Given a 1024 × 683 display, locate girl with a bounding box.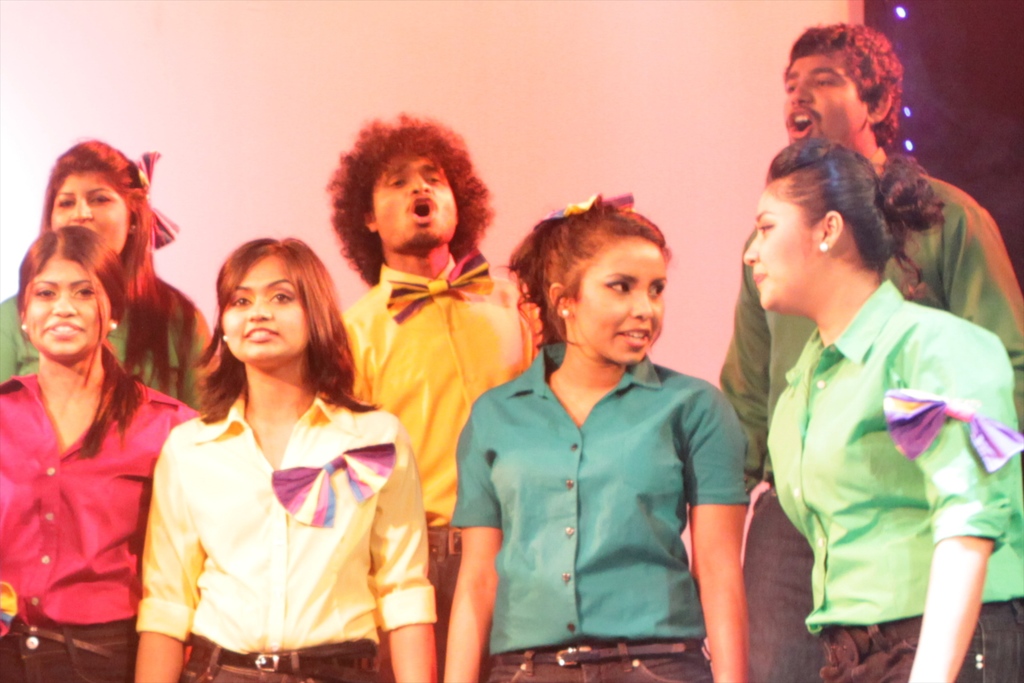
Located: l=701, t=136, r=1023, b=682.
